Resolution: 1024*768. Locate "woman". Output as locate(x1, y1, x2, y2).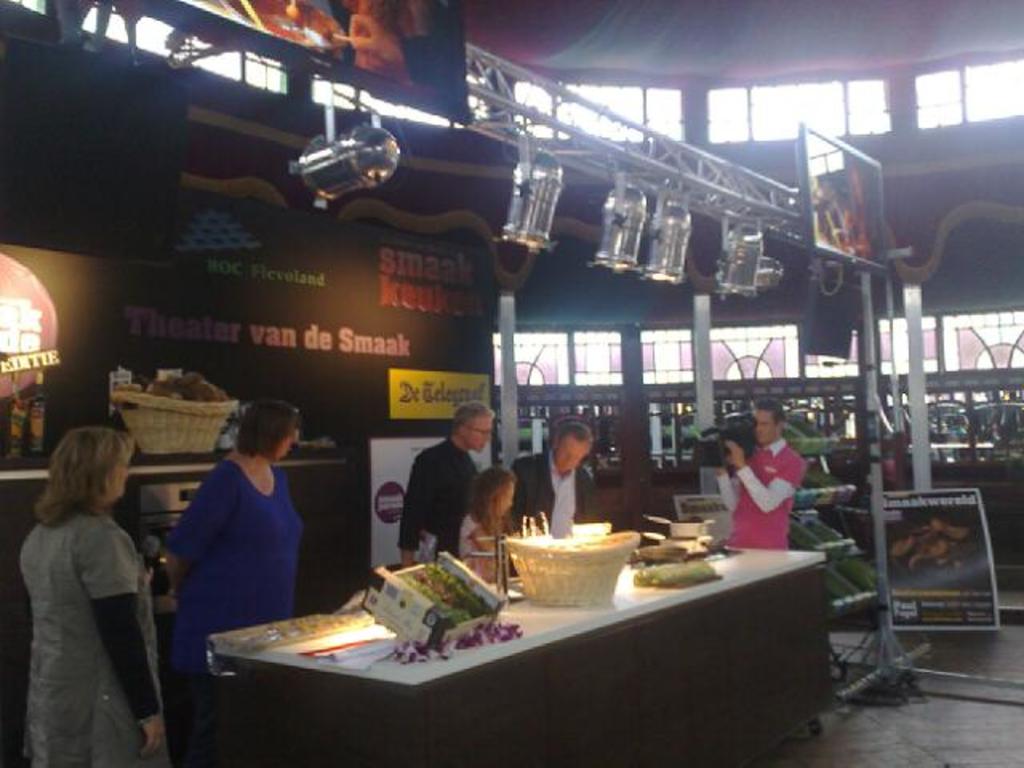
locate(170, 395, 304, 686).
